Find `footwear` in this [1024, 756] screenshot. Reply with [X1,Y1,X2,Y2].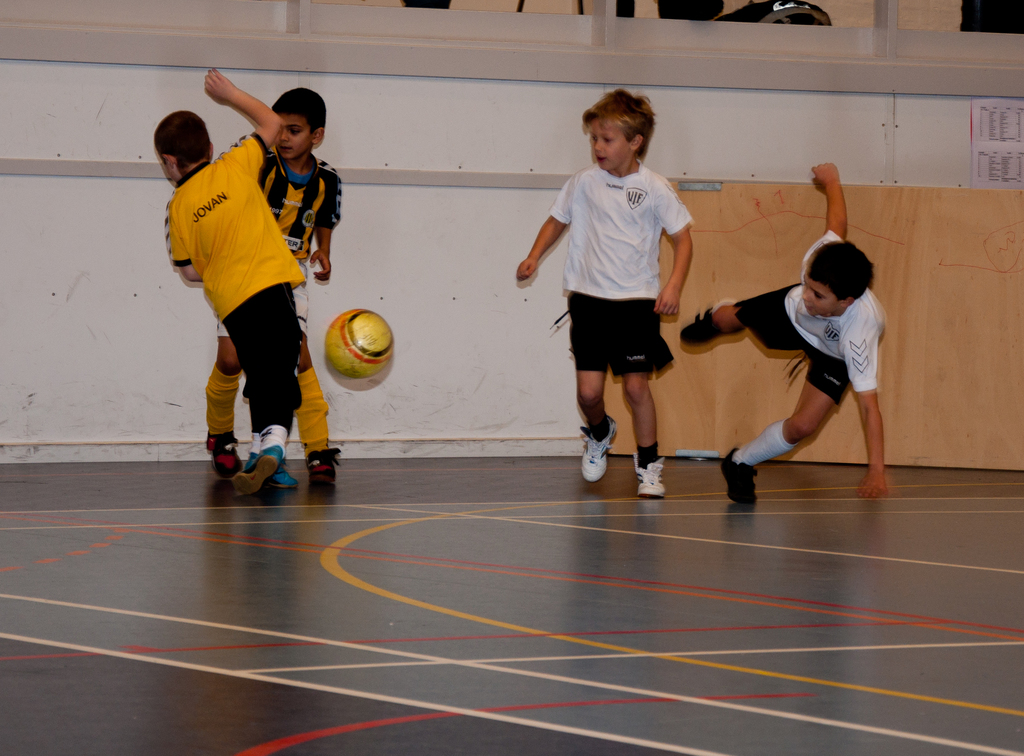
[715,445,765,509].
